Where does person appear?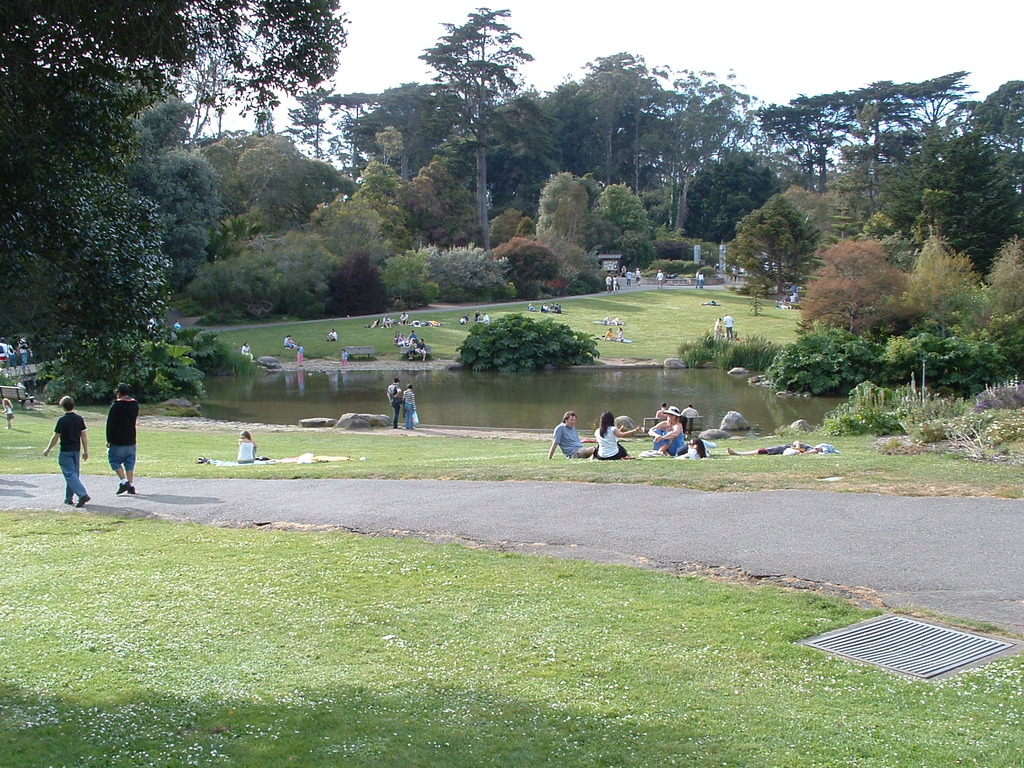
Appears at (x1=620, y1=266, x2=627, y2=274).
